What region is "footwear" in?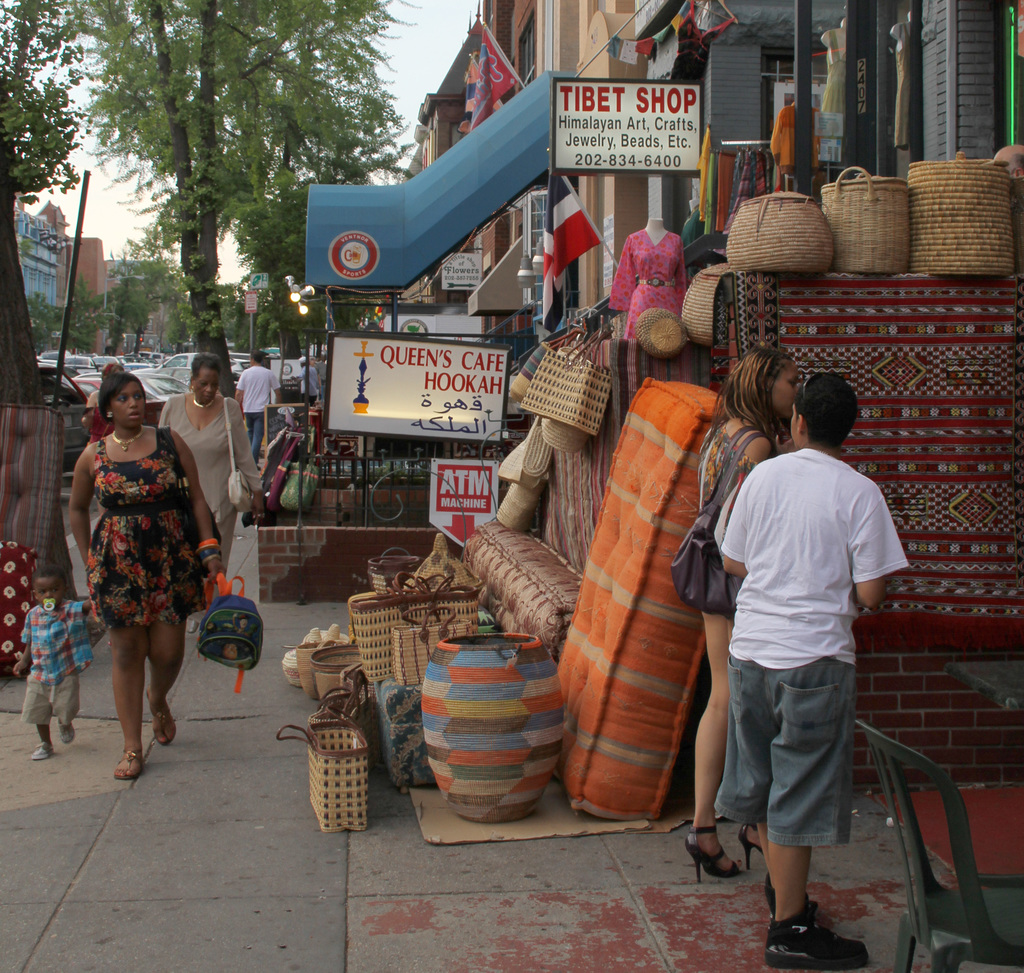
<box>746,824,780,867</box>.
